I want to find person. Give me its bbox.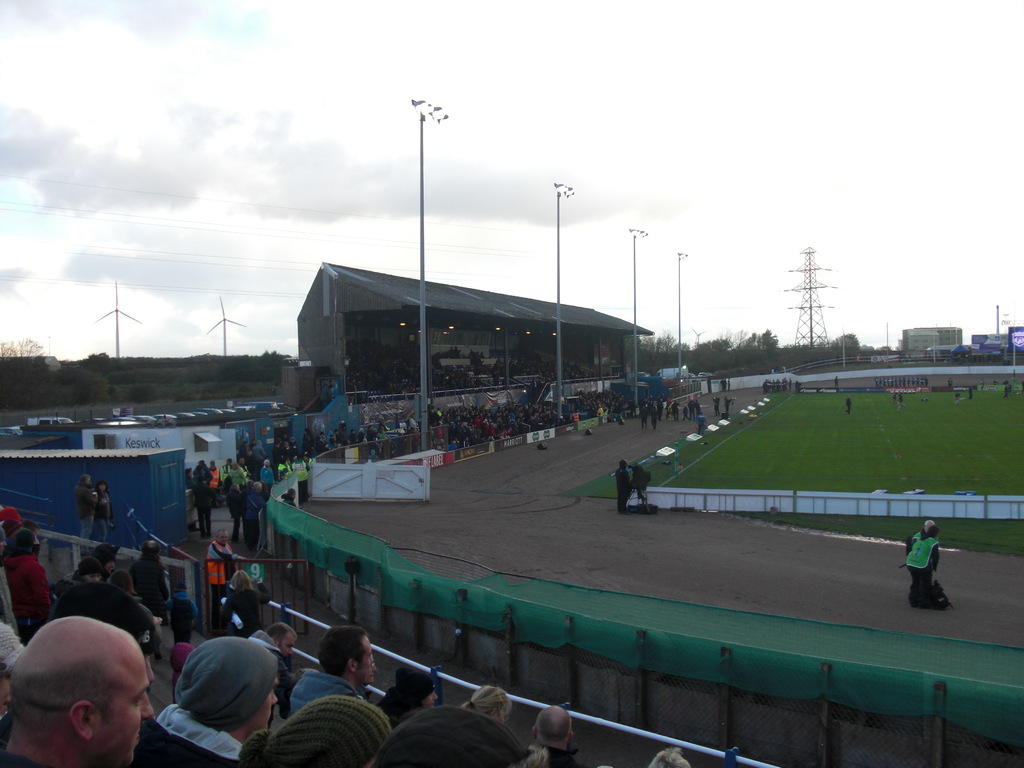
[911, 528, 964, 625].
